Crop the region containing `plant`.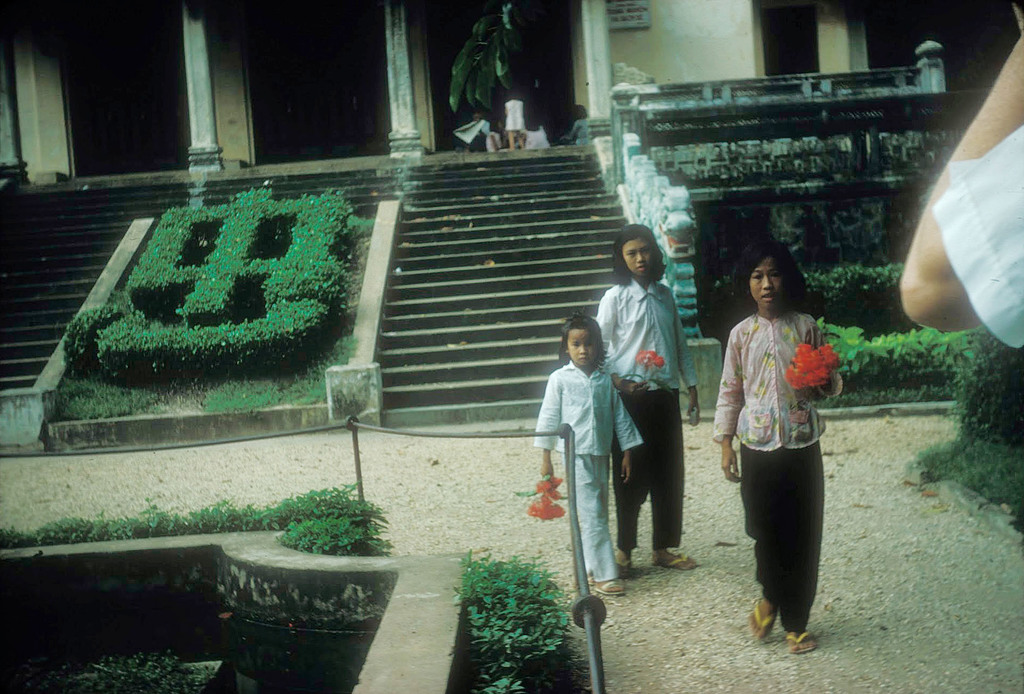
Crop region: bbox=[51, 177, 385, 416].
